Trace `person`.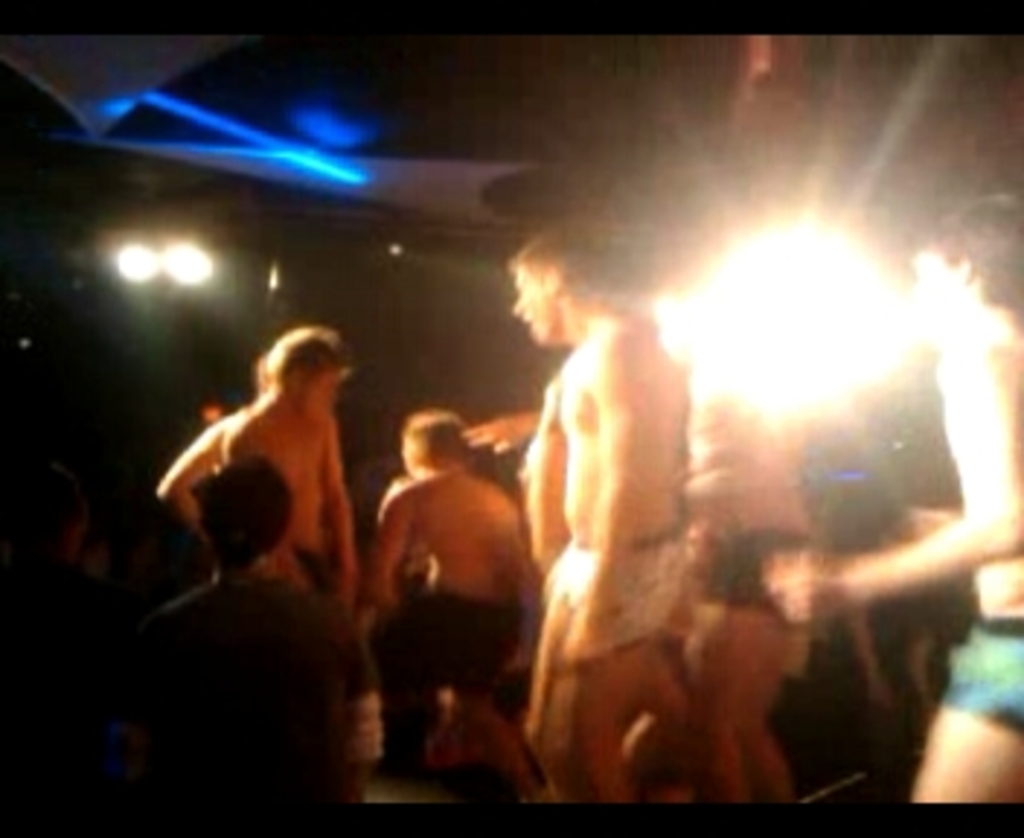
Traced to (753, 189, 1021, 812).
